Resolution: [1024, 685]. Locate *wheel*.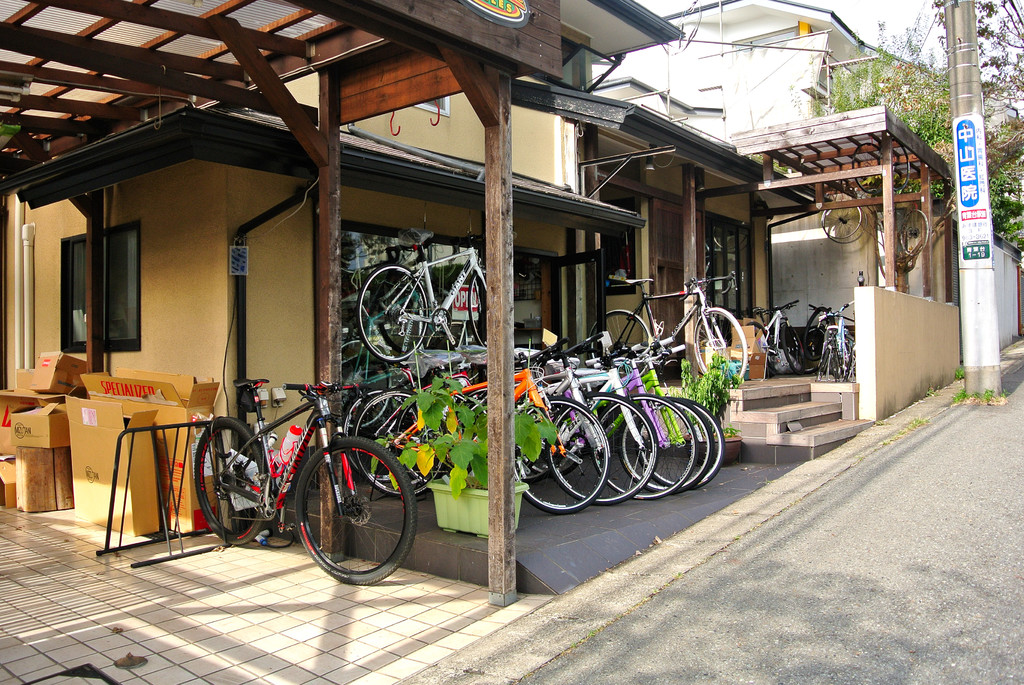
bbox=(358, 264, 428, 364).
